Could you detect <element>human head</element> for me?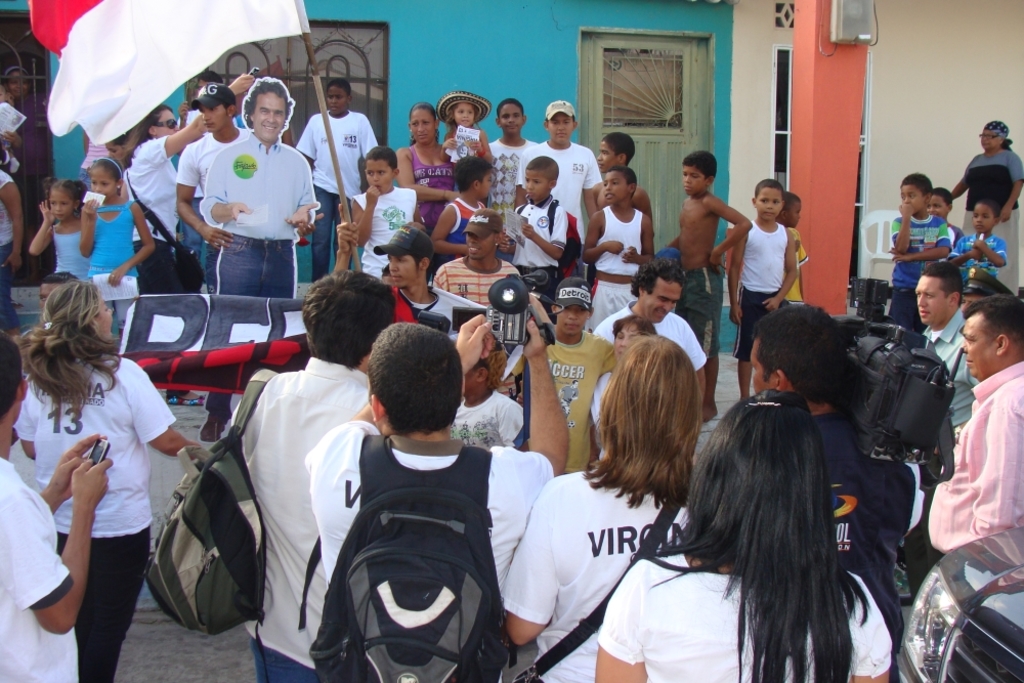
Detection result: (left=0, top=63, right=32, bottom=100).
